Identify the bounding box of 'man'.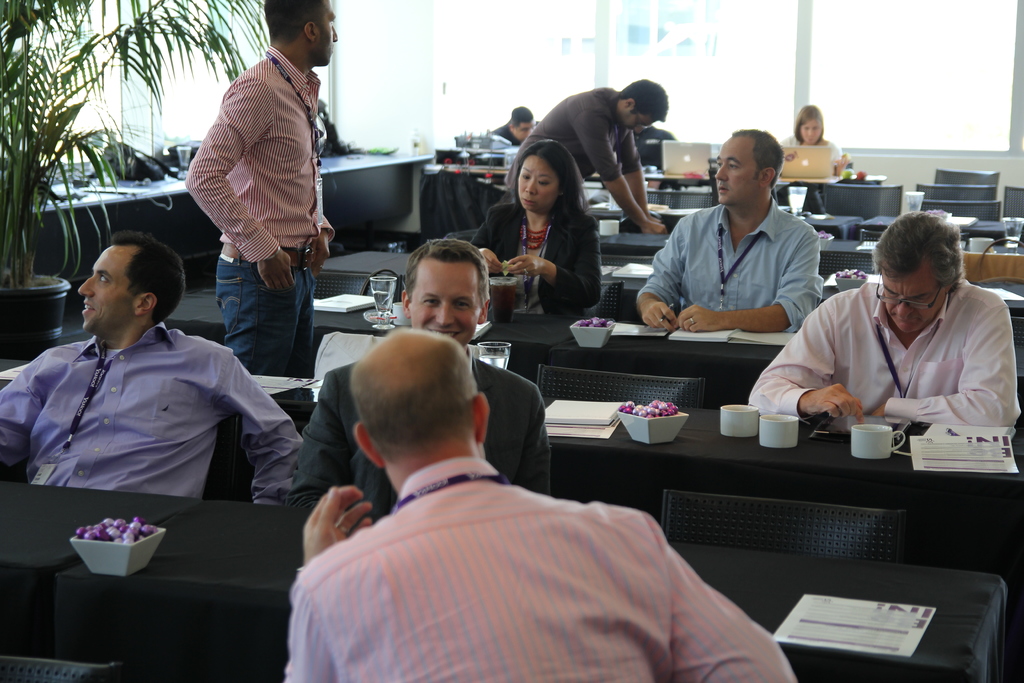
bbox=[483, 103, 541, 148].
